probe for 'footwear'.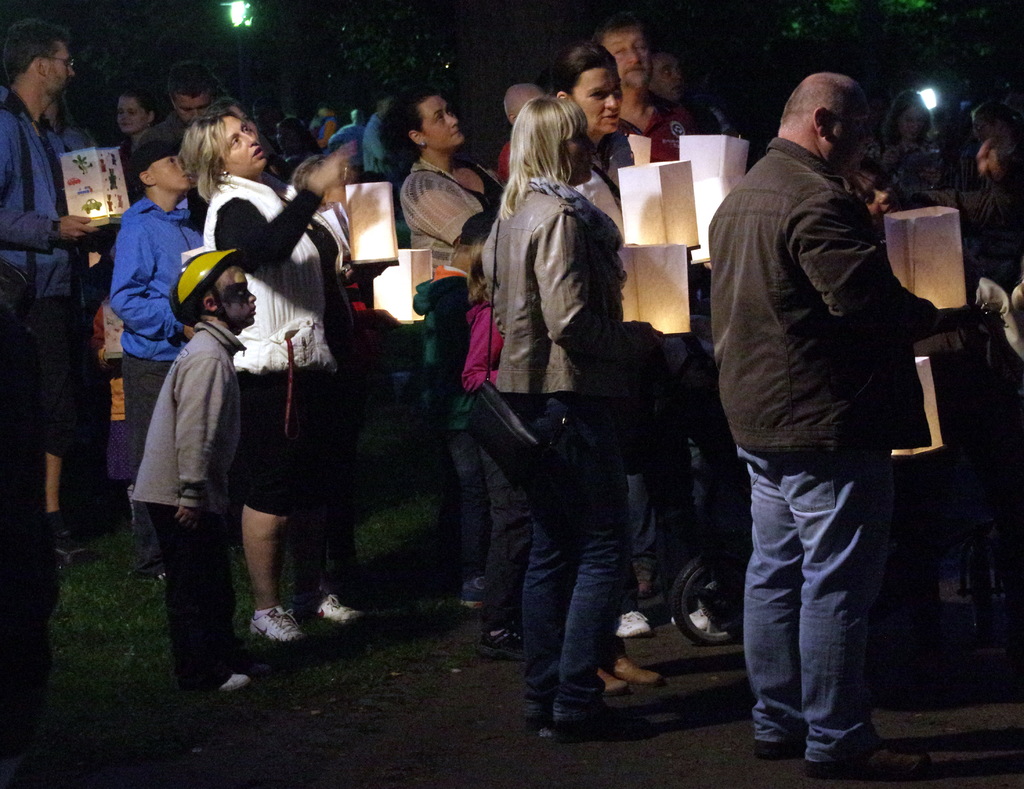
Probe result: crop(479, 621, 527, 658).
